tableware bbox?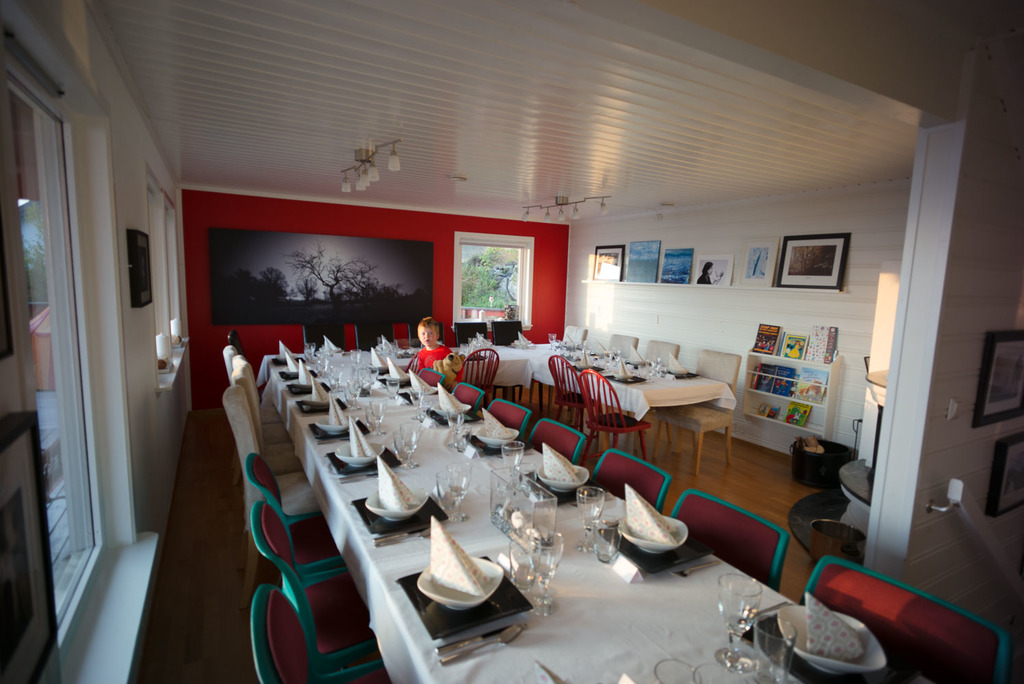
<box>668,558,721,577</box>
